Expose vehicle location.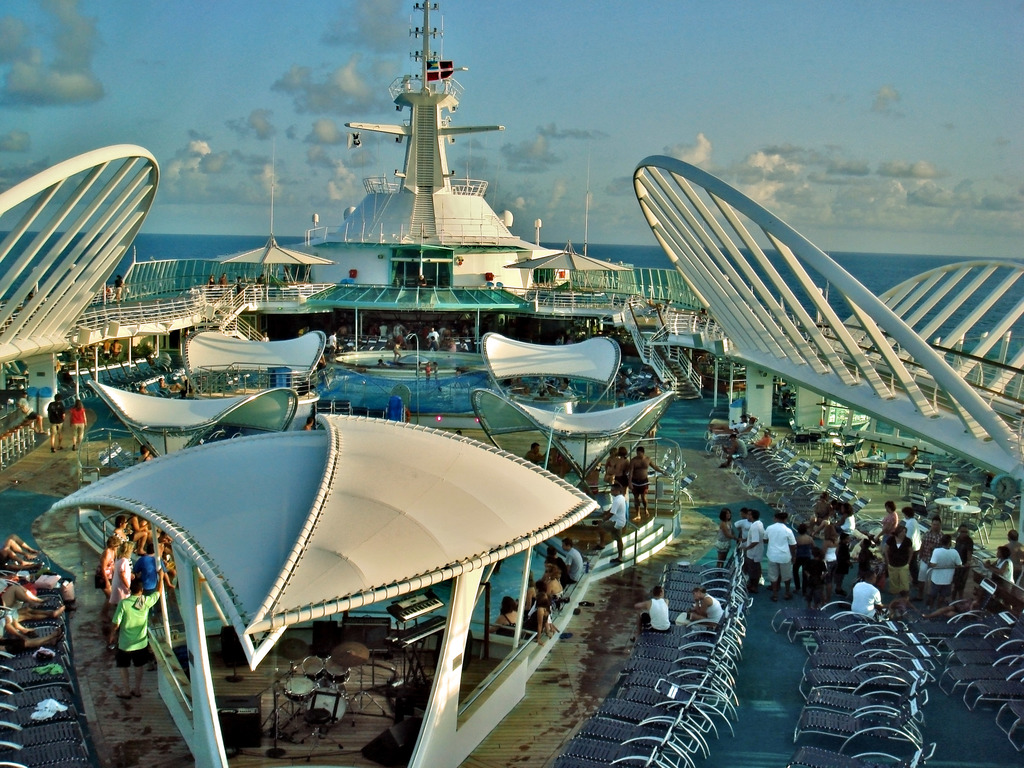
Exposed at (0,0,1023,767).
